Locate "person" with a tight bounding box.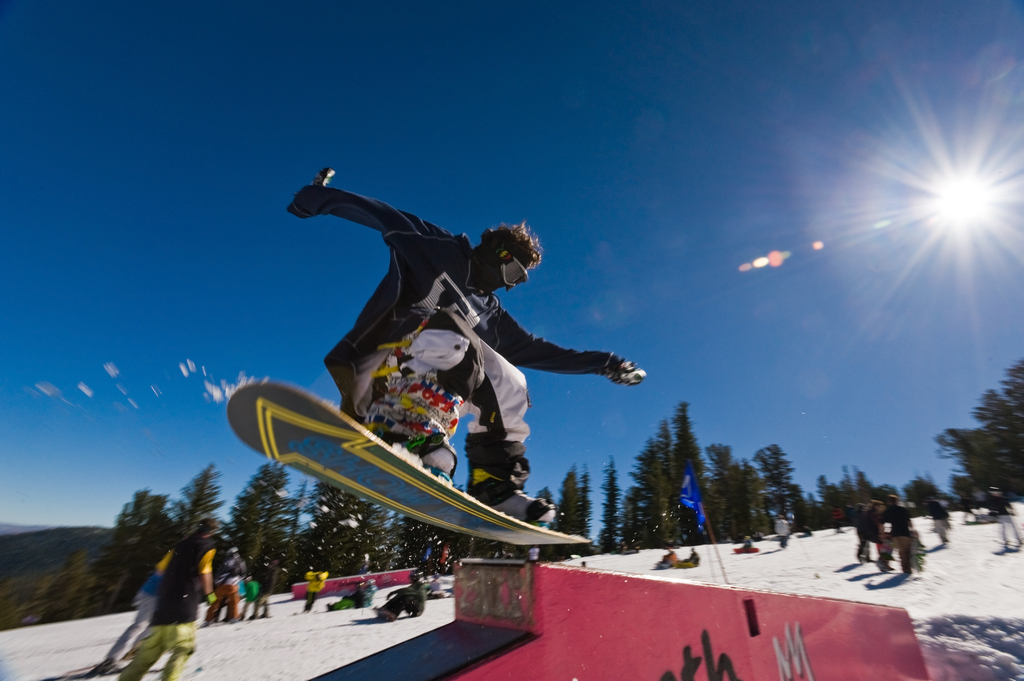
[660, 545, 676, 566].
